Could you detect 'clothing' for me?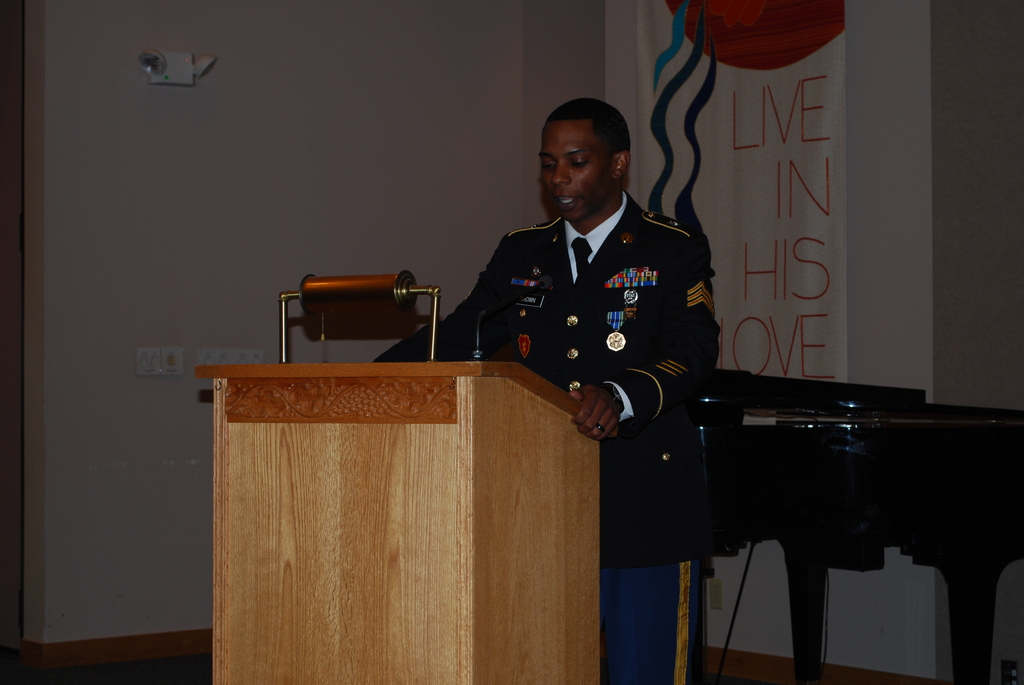
Detection result: 602 569 685 684.
